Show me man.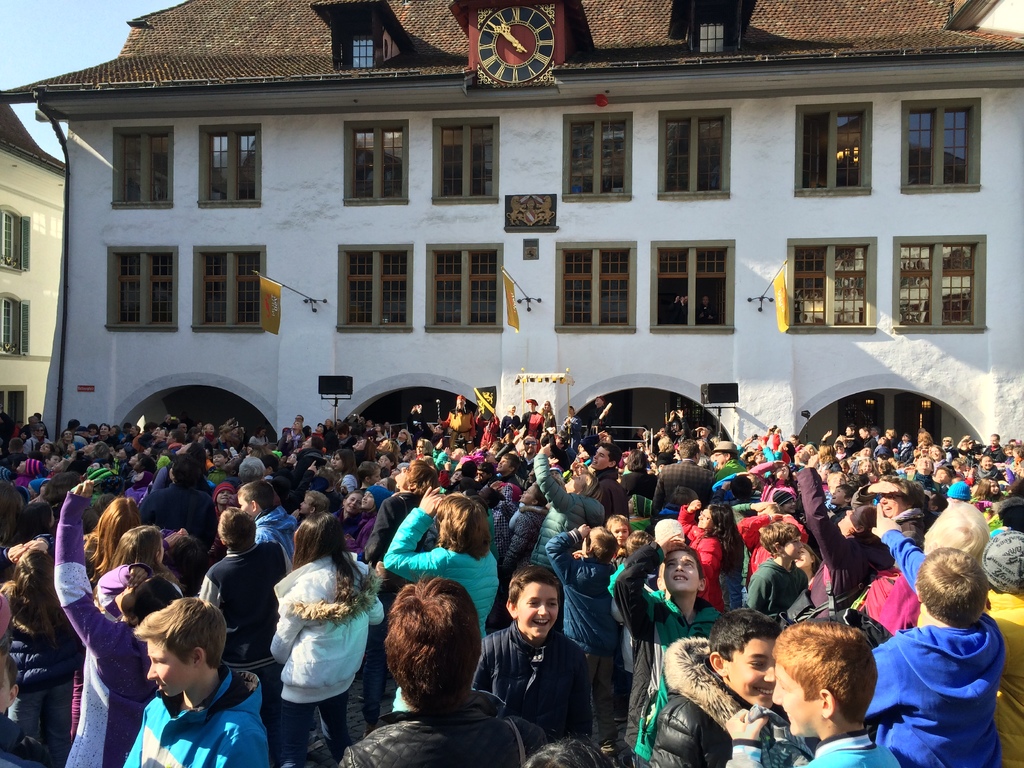
man is here: 583 393 609 437.
